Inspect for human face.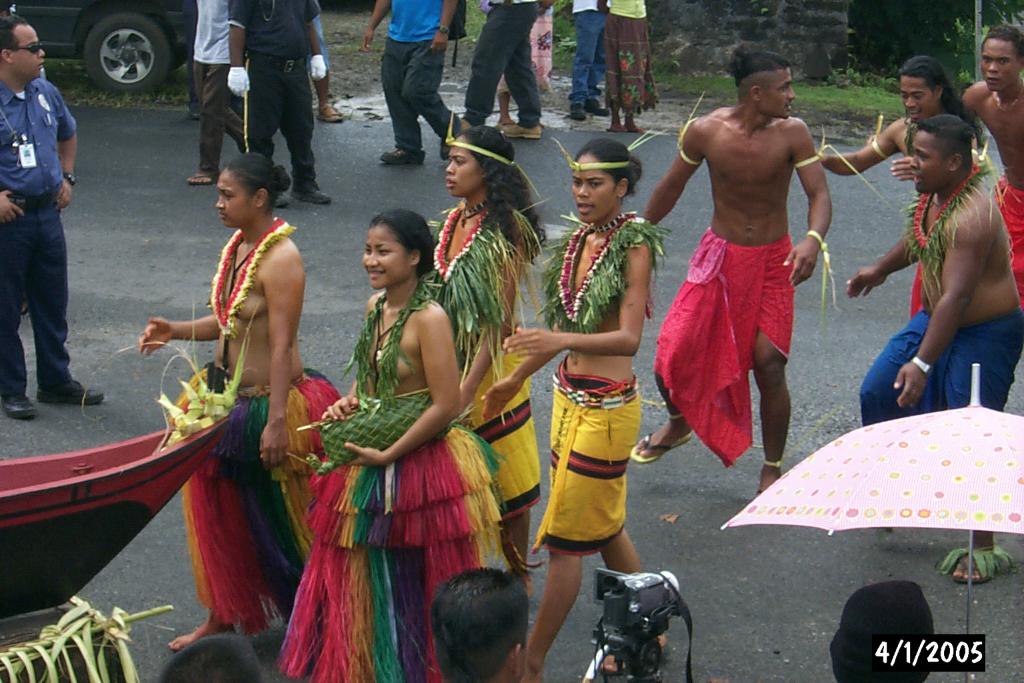
Inspection: [571, 154, 614, 225].
